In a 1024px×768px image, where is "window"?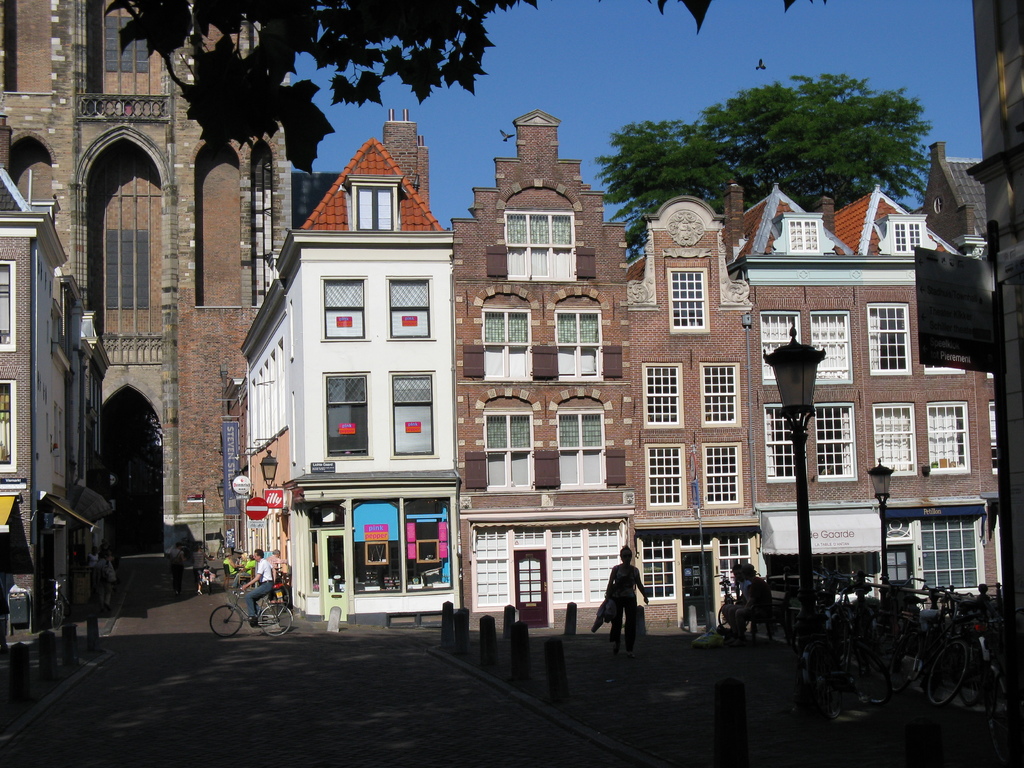
x1=790 y1=220 x2=817 y2=252.
